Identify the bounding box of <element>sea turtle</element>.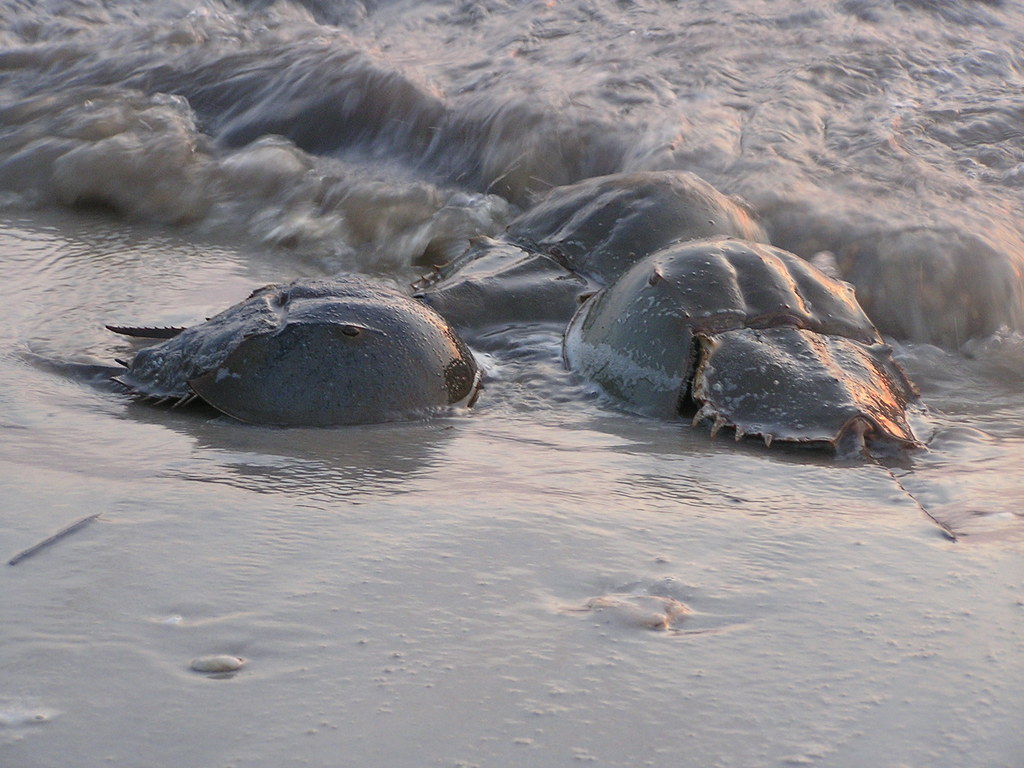
[x1=572, y1=230, x2=927, y2=459].
